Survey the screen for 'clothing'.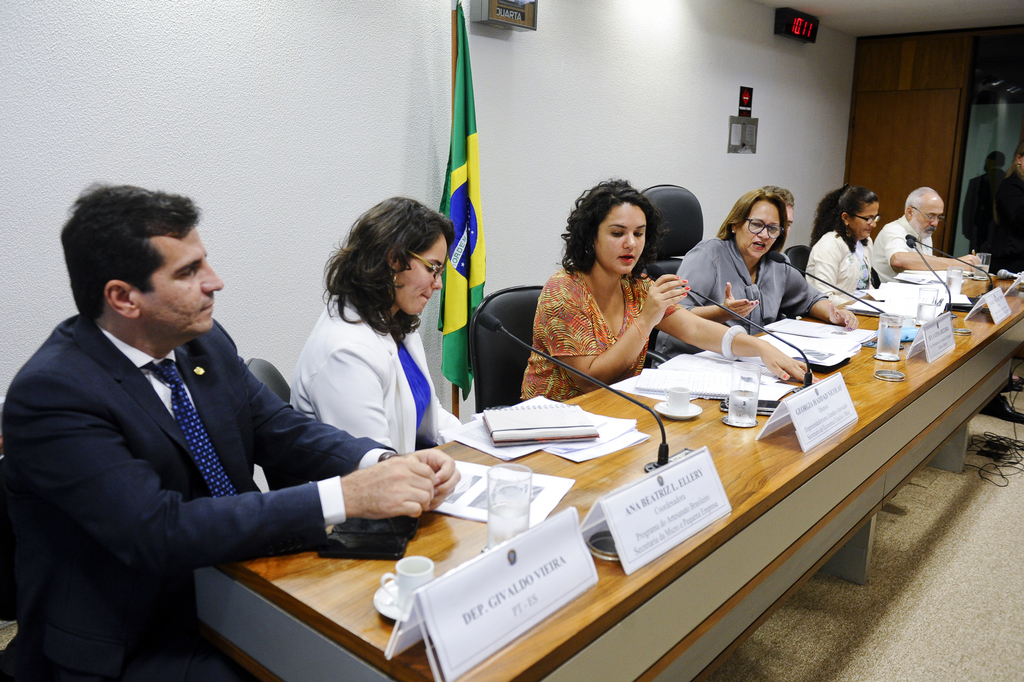
Survey found: crop(963, 173, 995, 244).
